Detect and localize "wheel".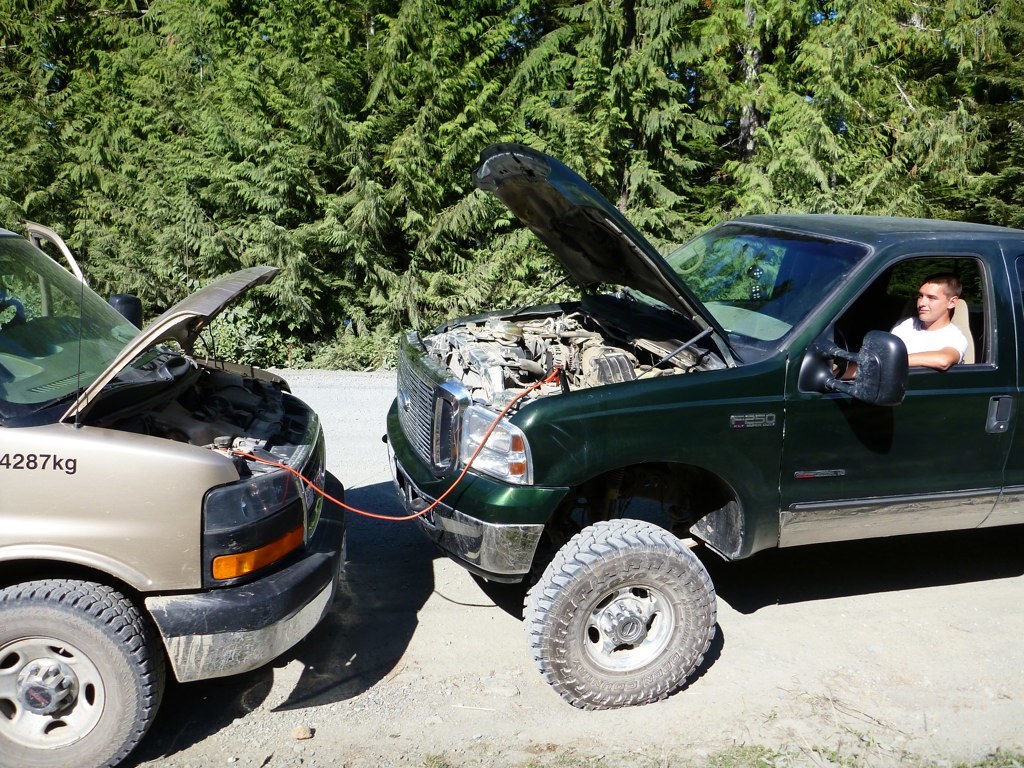
Localized at <region>0, 303, 27, 322</region>.
